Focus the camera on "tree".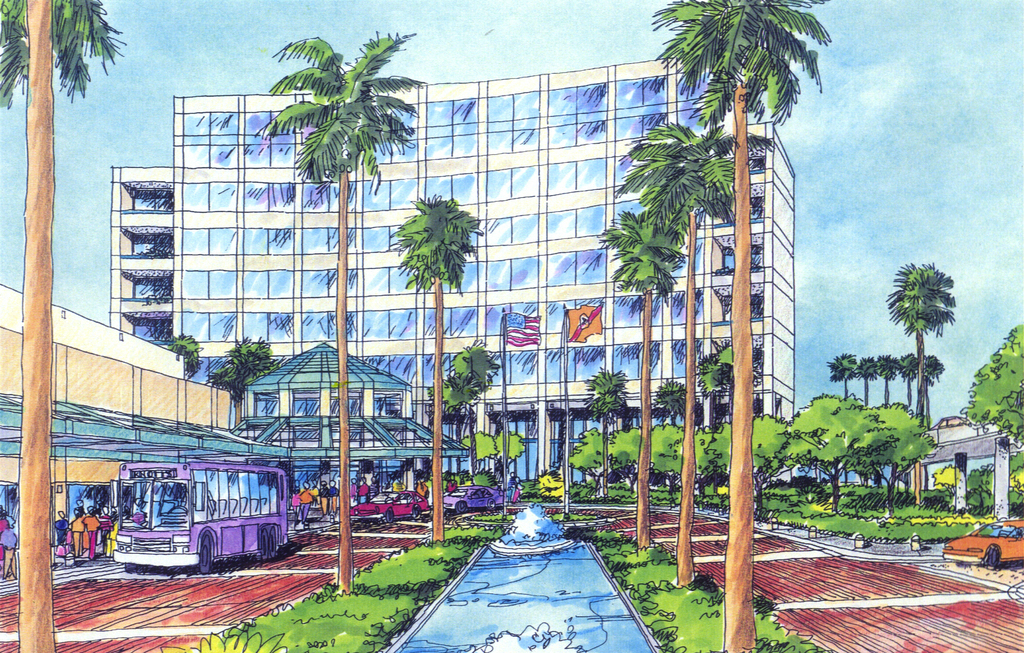
Focus region: x1=173 y1=337 x2=198 y2=378.
